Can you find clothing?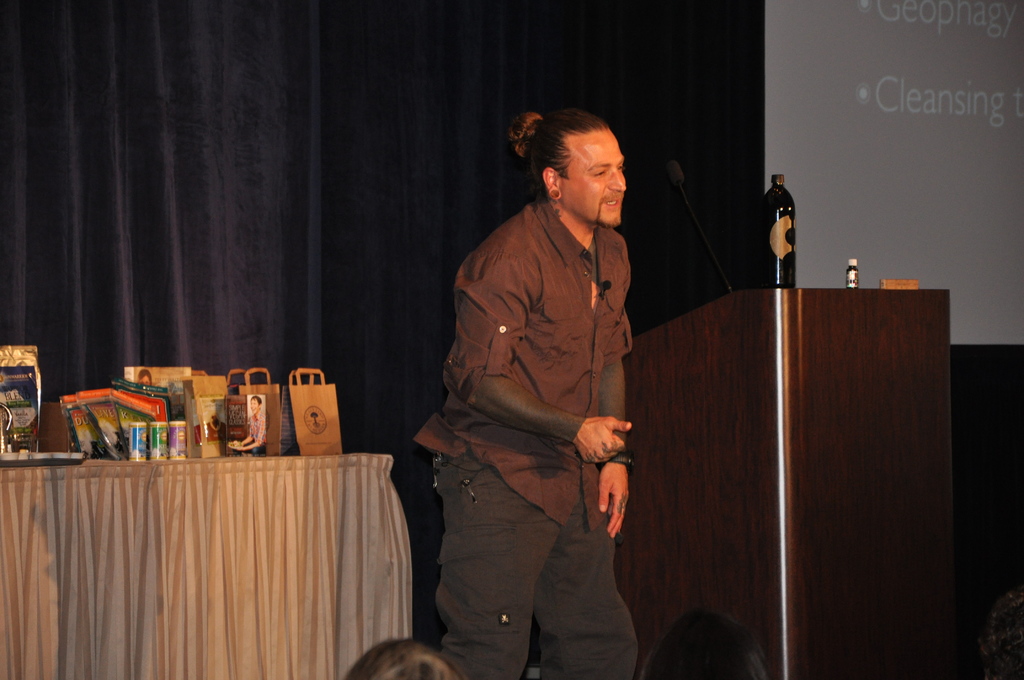
Yes, bounding box: box(440, 194, 641, 679).
